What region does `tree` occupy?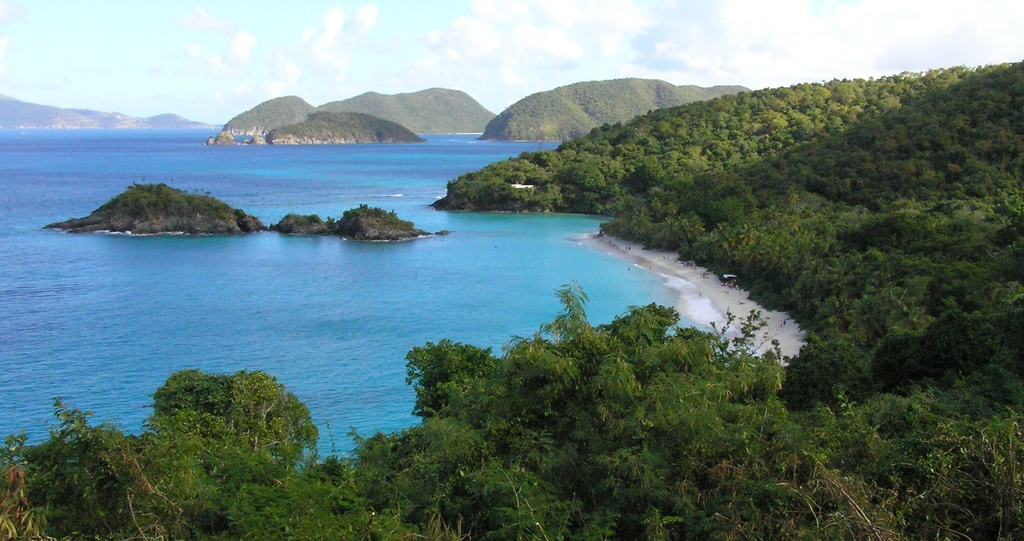
bbox=(840, 298, 1023, 540).
